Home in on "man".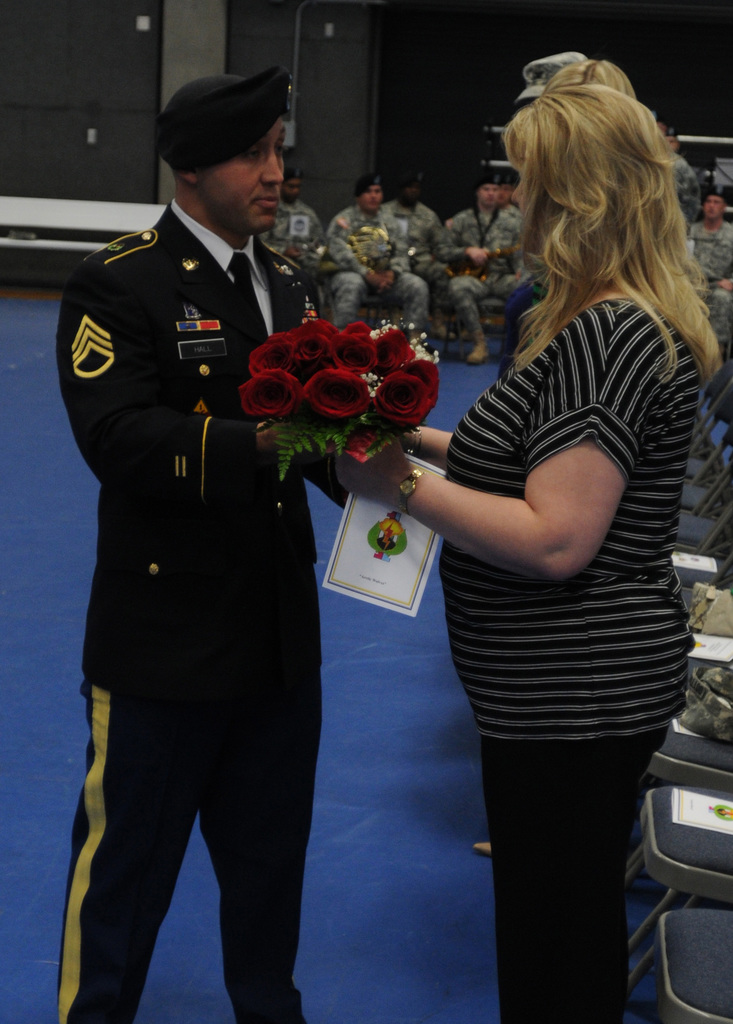
Homed in at locate(440, 174, 535, 351).
